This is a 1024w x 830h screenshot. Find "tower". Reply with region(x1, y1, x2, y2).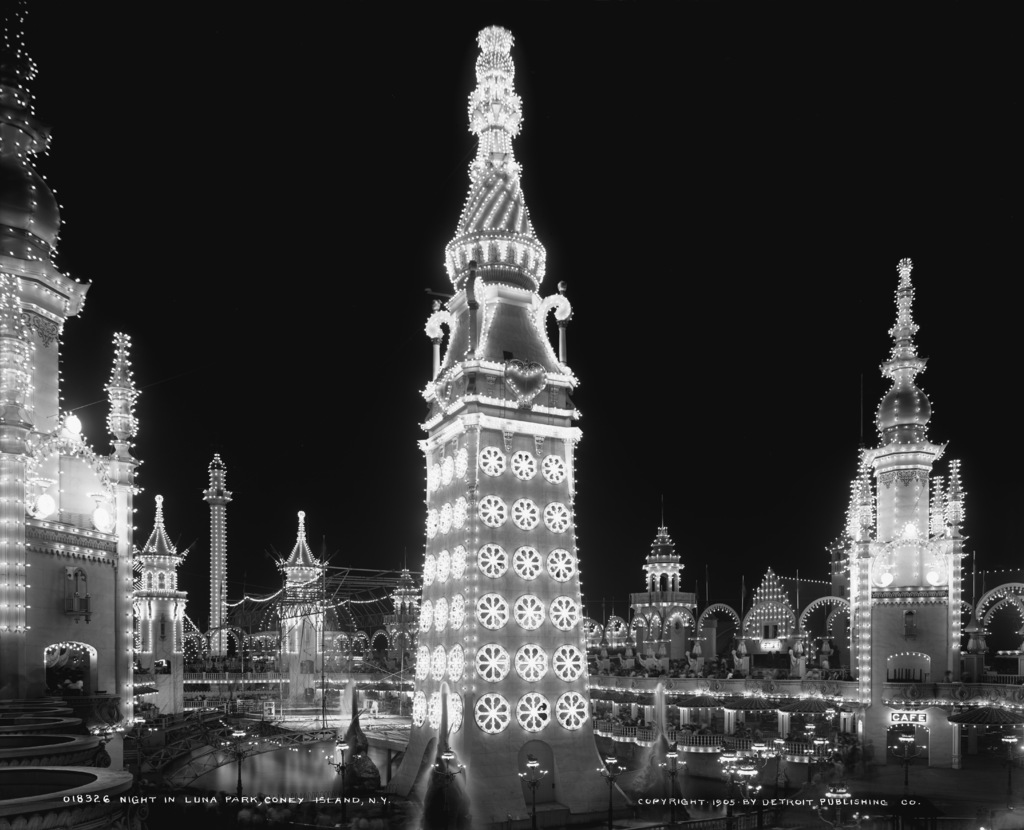
region(730, 566, 810, 679).
